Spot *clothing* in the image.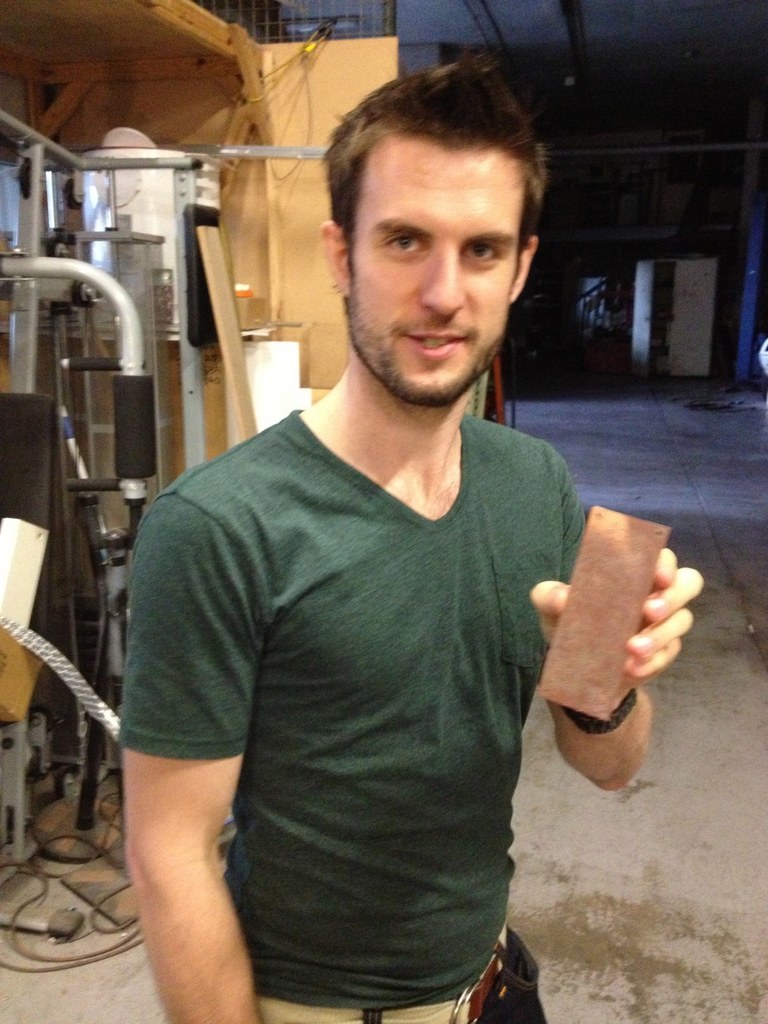
*clothing* found at [left=113, top=407, right=613, bottom=1018].
